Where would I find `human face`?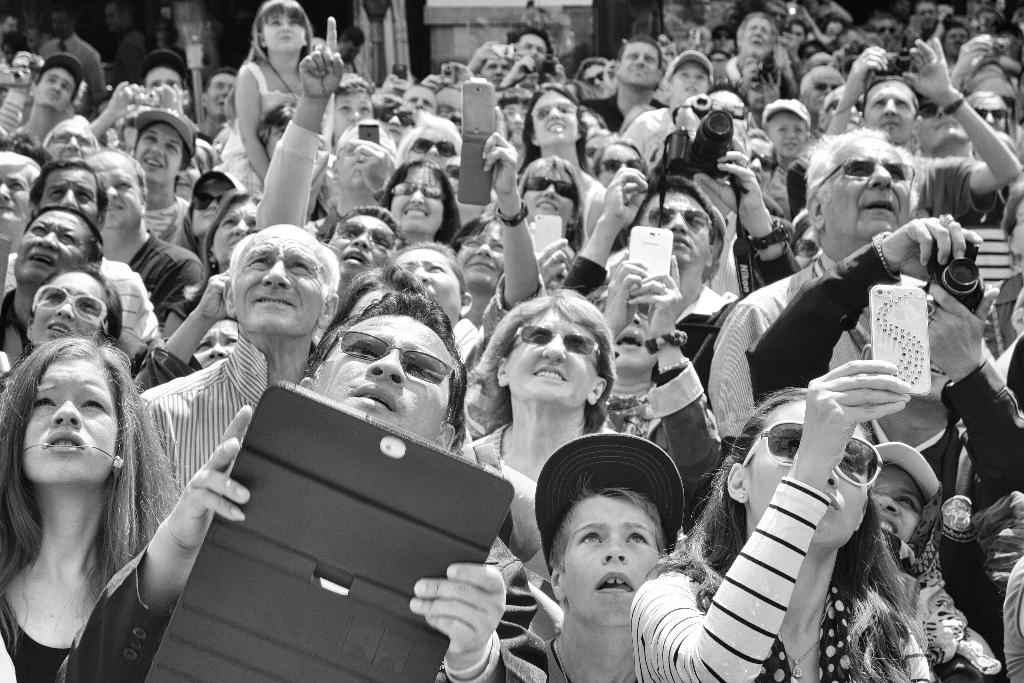
At bbox=[399, 249, 463, 308].
